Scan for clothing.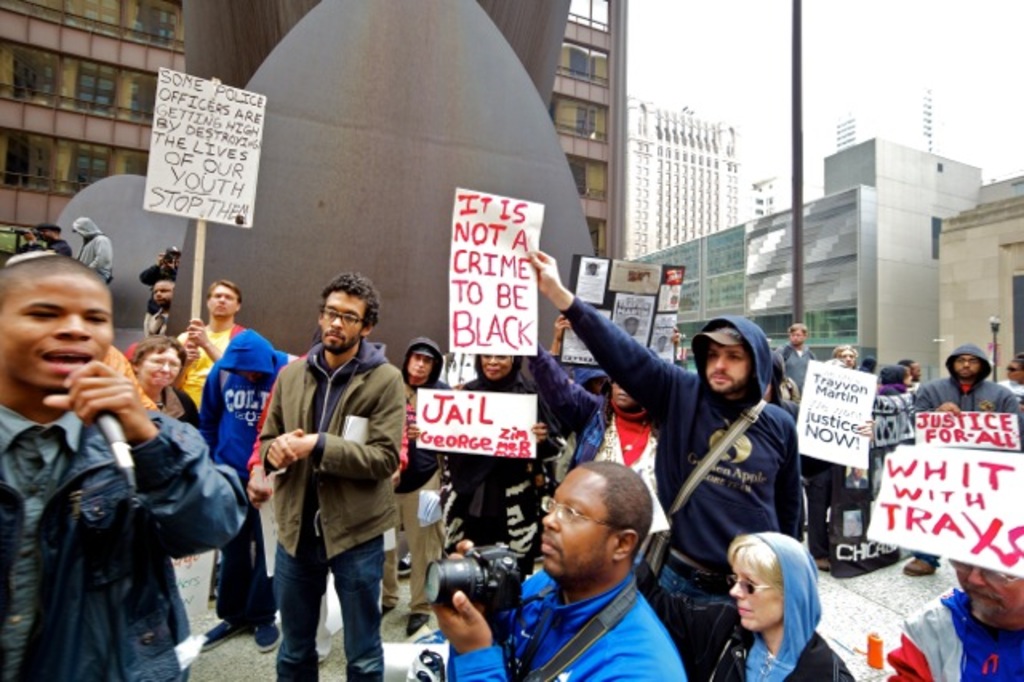
Scan result: 560/304/806/680.
